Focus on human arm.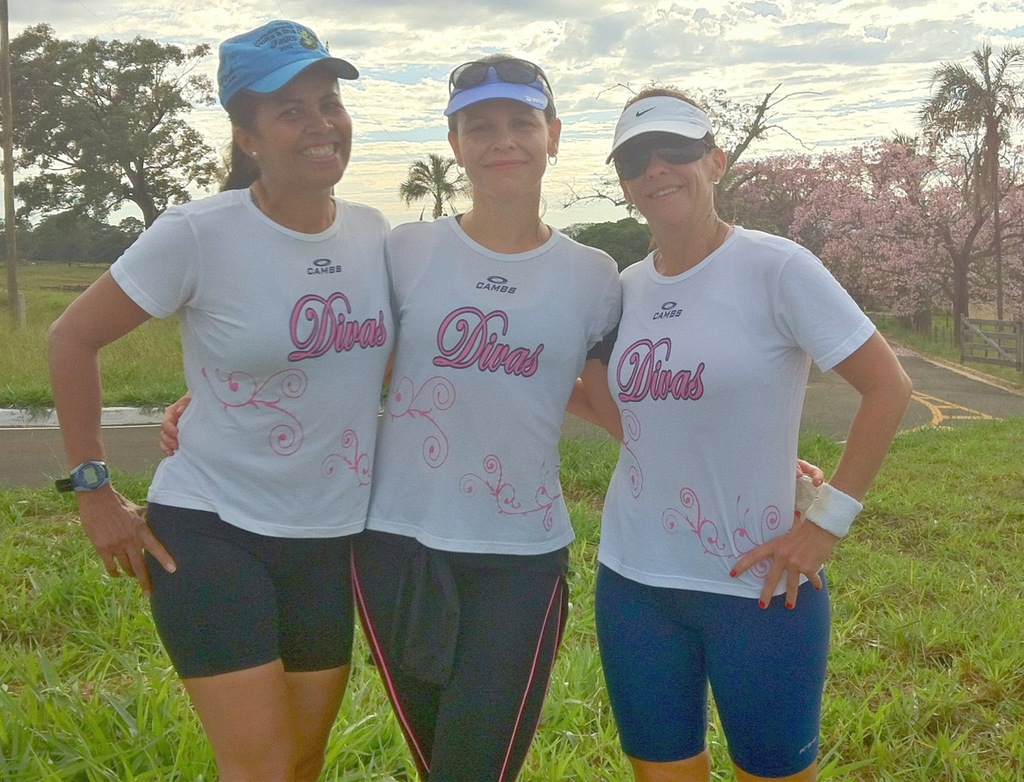
Focused at bbox=[573, 326, 616, 445].
